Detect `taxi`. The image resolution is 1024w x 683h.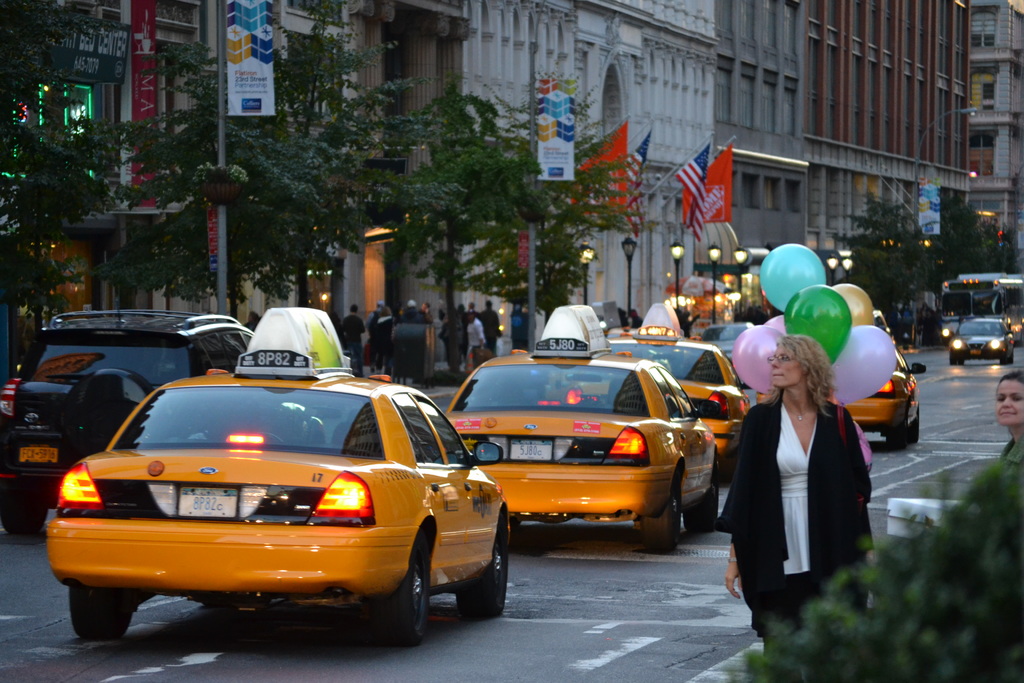
locate(444, 298, 723, 555).
